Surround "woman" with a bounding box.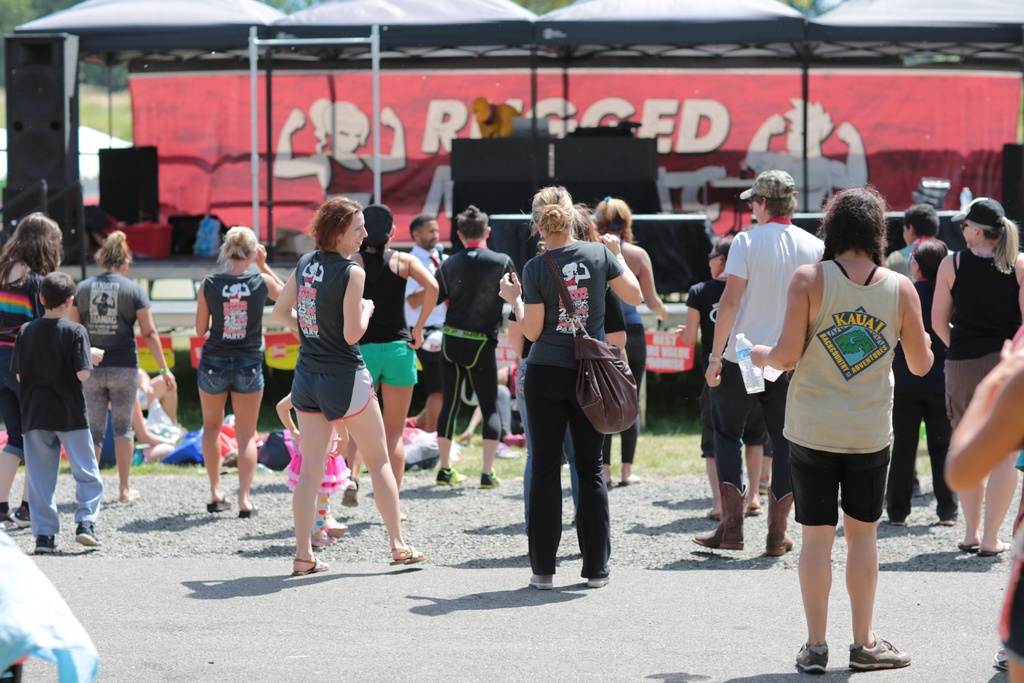
0 206 86 529.
